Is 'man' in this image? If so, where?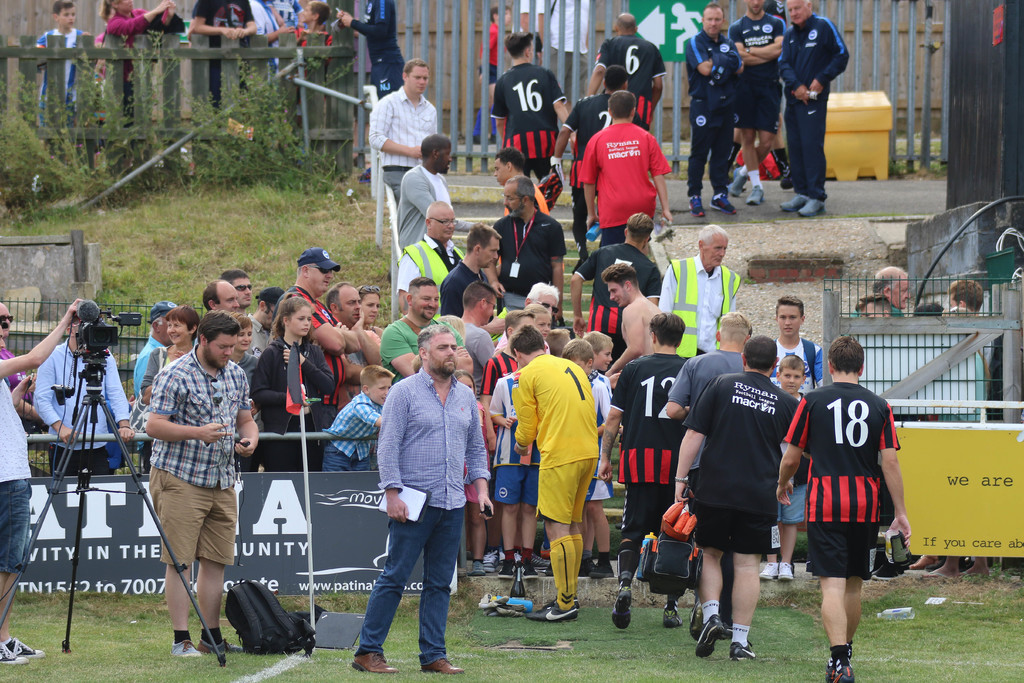
Yes, at 666 310 757 632.
